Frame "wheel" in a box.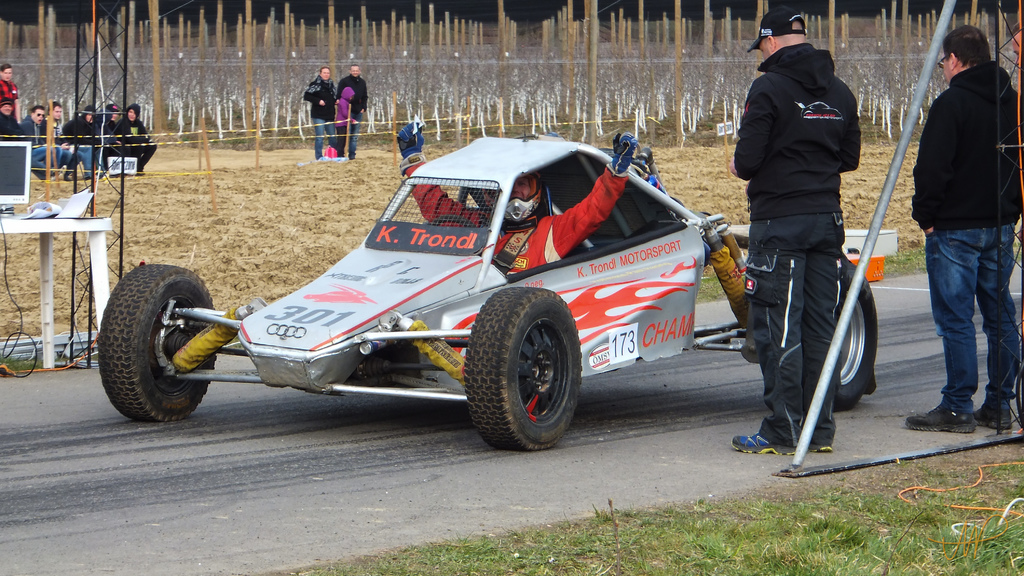
844,256,876,408.
